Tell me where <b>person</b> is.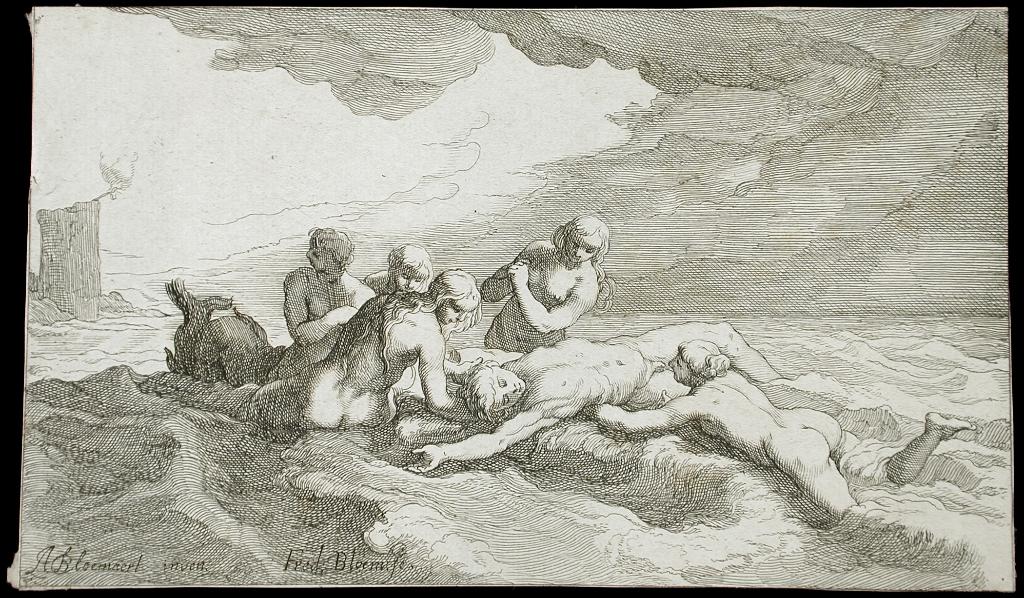
<b>person</b> is at 475/217/619/348.
